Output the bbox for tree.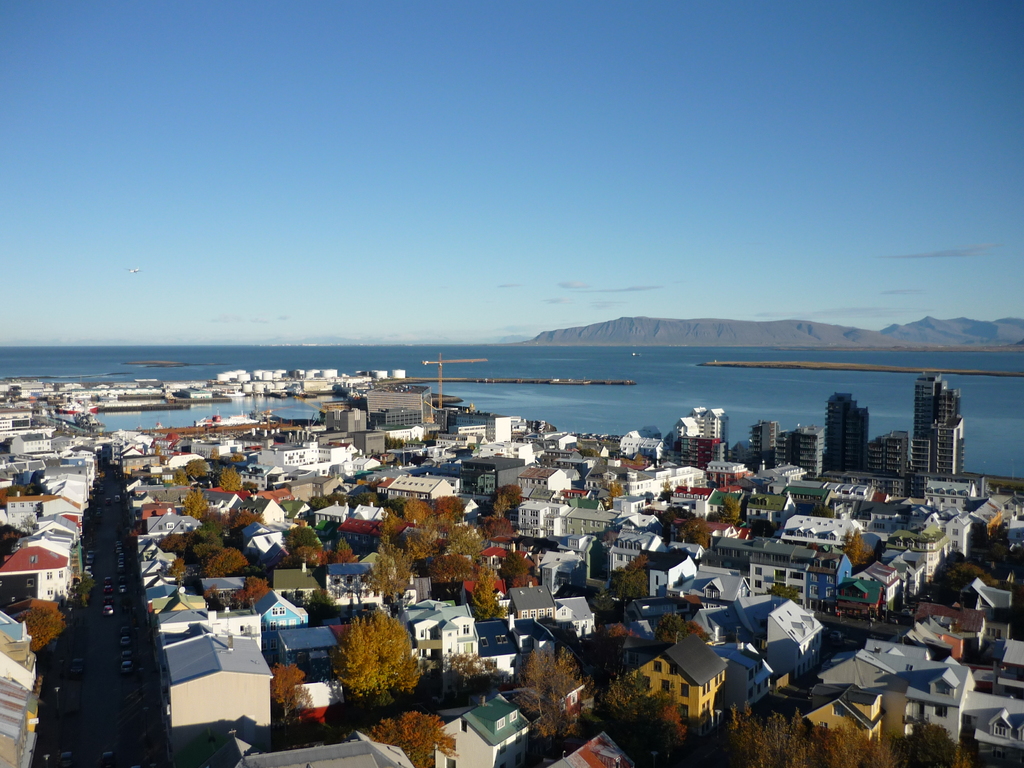
locate(372, 708, 463, 767).
